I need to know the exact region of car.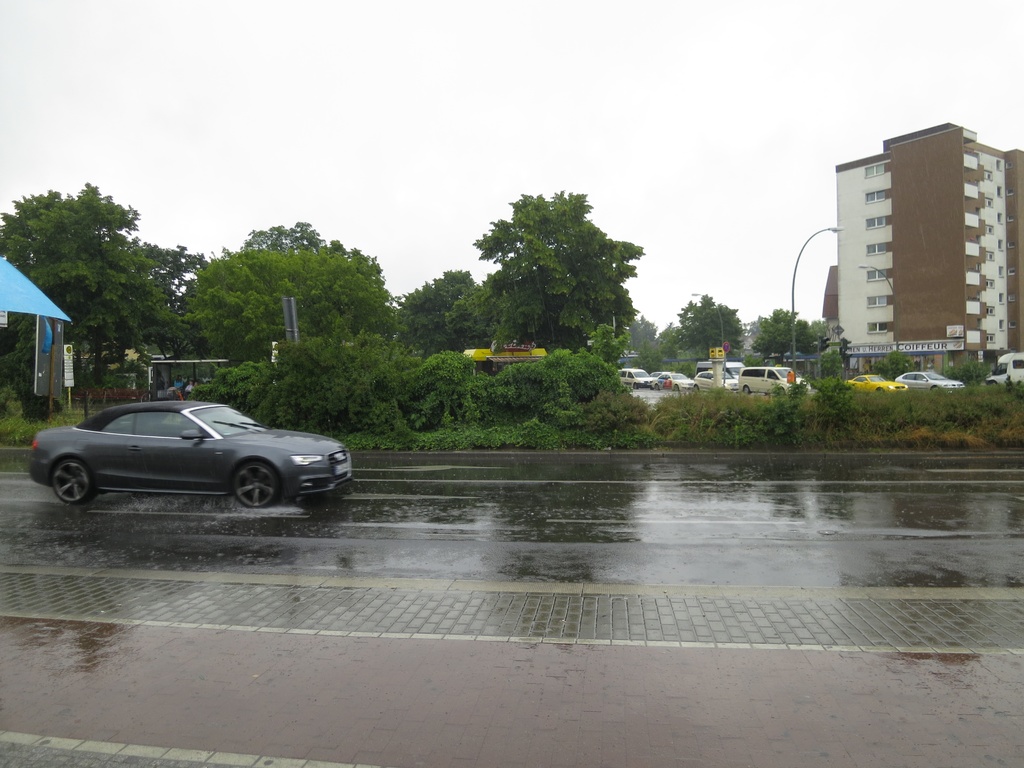
Region: detection(901, 373, 970, 393).
